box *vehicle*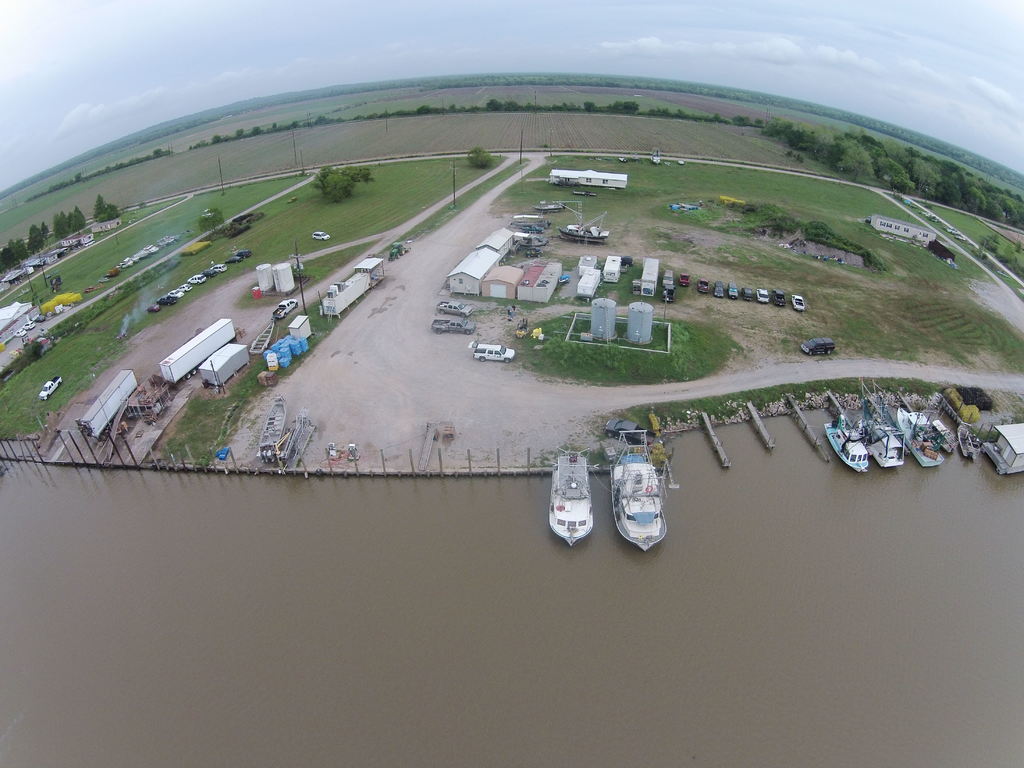
box(895, 404, 948, 472)
